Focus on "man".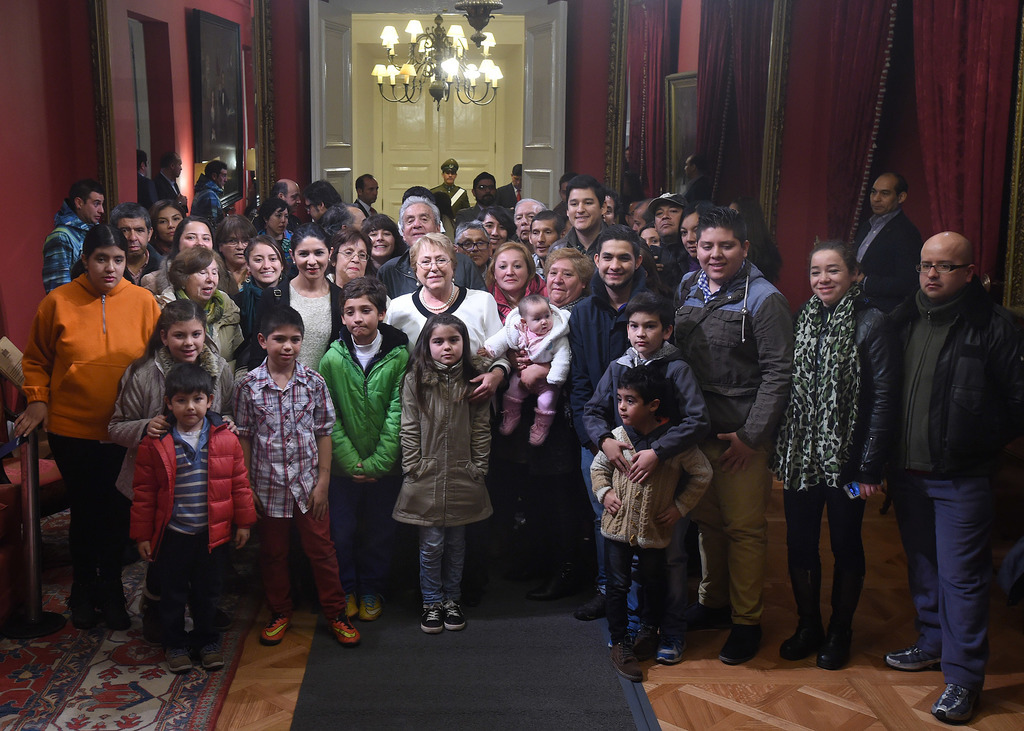
Focused at {"x1": 493, "y1": 161, "x2": 520, "y2": 213}.
